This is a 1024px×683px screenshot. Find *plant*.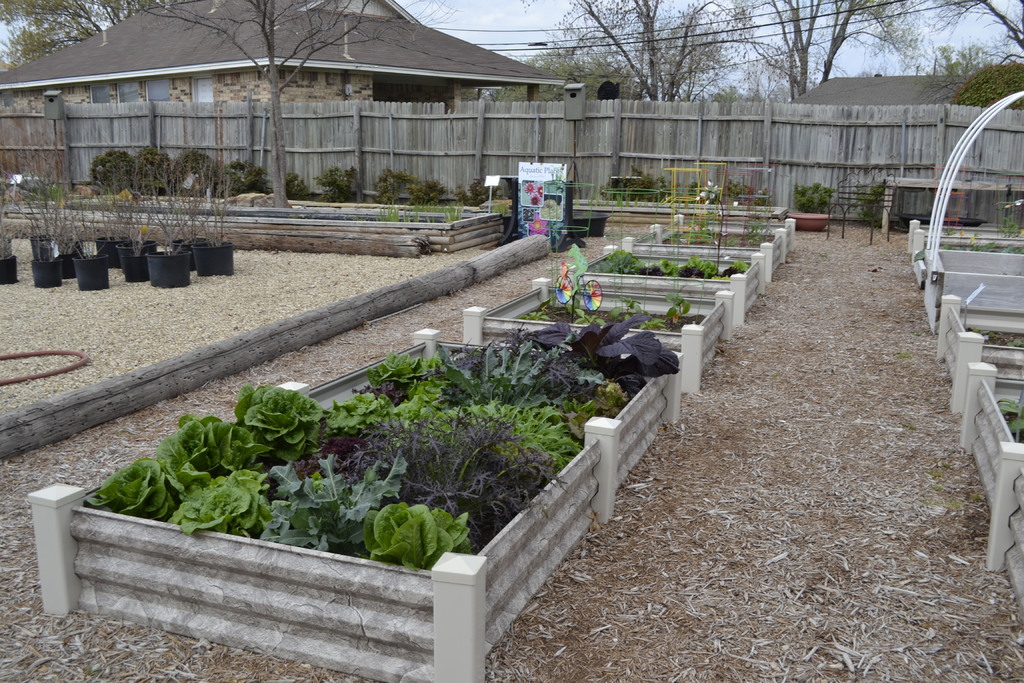
Bounding box: (x1=234, y1=383, x2=321, y2=453).
